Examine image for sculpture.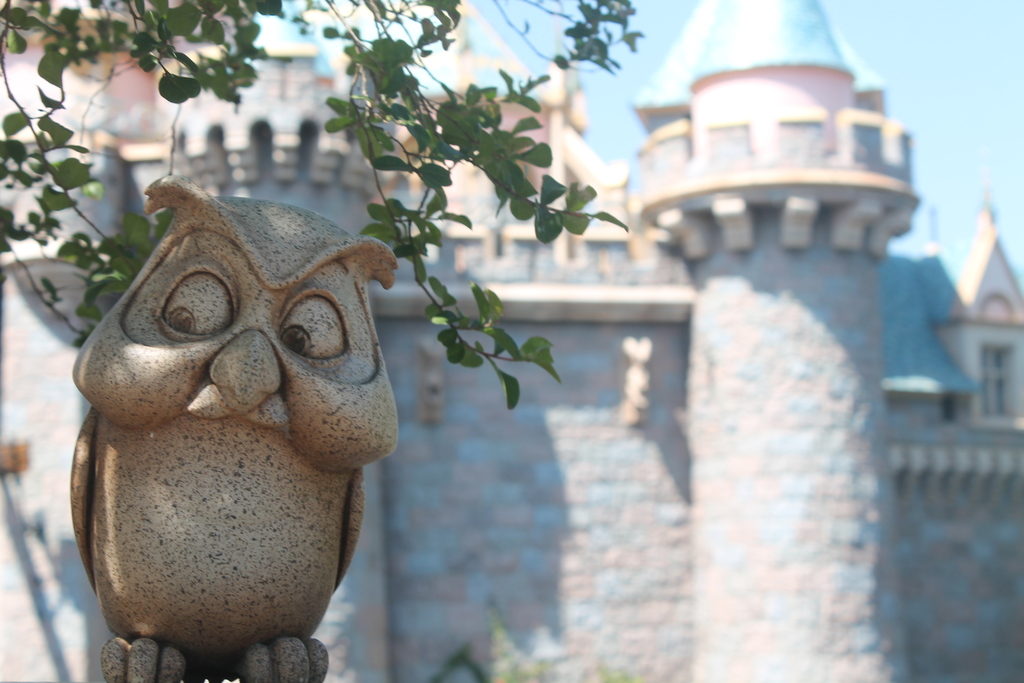
Examination result: {"left": 54, "top": 193, "right": 405, "bottom": 682}.
